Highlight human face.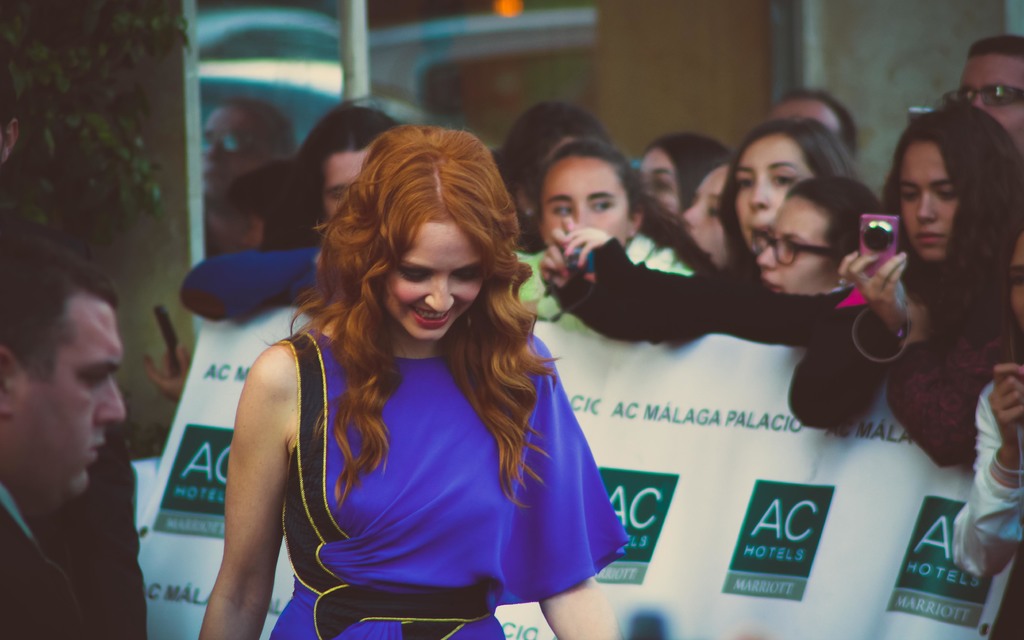
Highlighted region: box(641, 149, 675, 209).
